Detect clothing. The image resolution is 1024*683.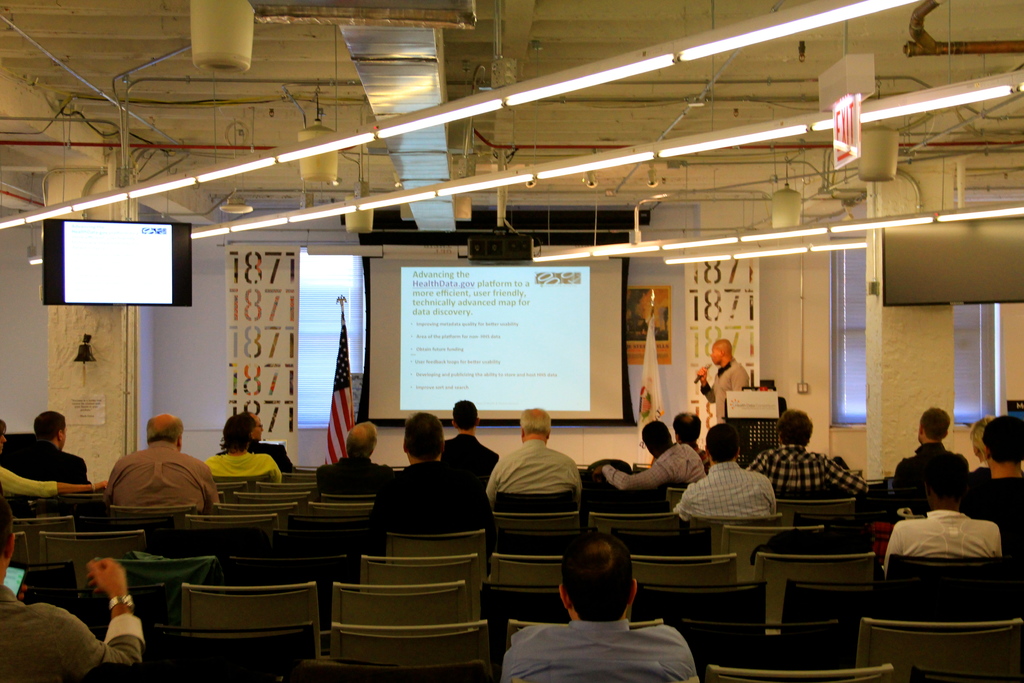
440,433,502,477.
